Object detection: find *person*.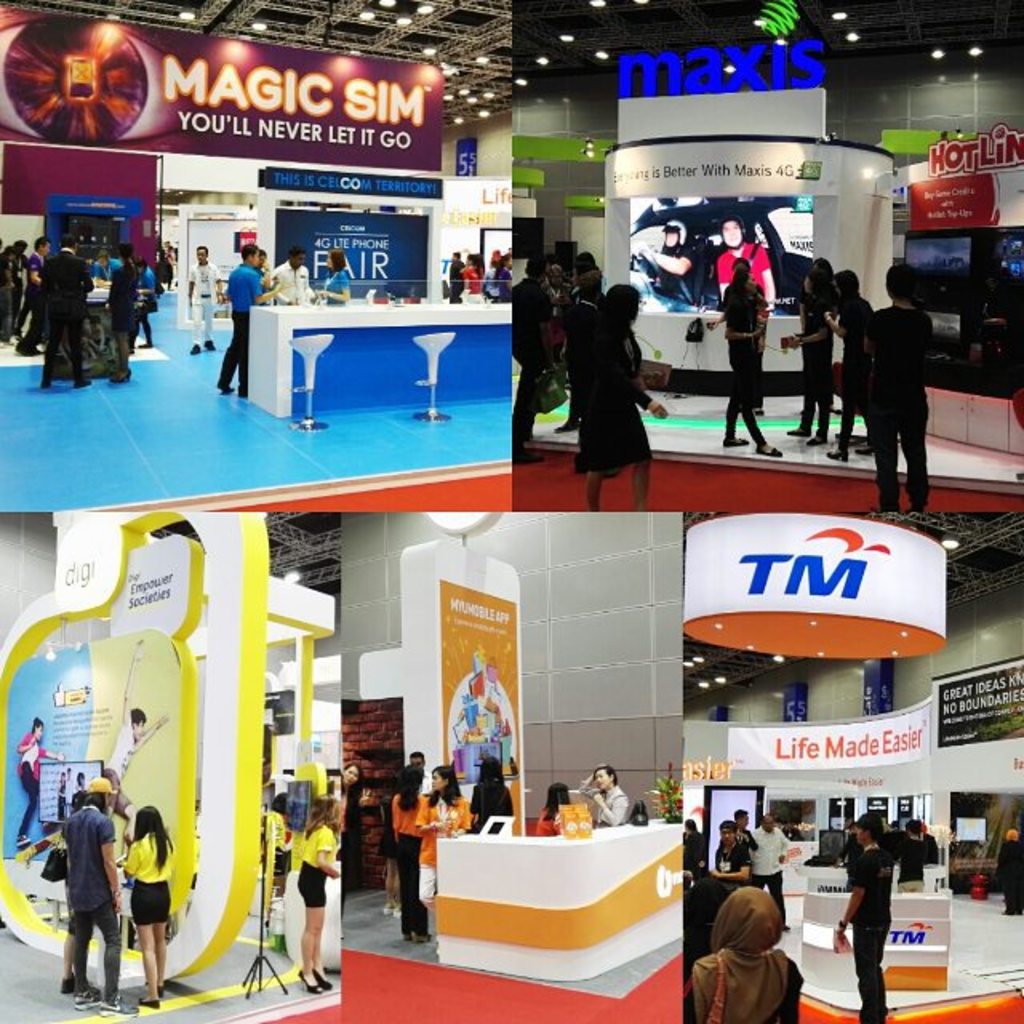
bbox=[1000, 829, 1022, 926].
